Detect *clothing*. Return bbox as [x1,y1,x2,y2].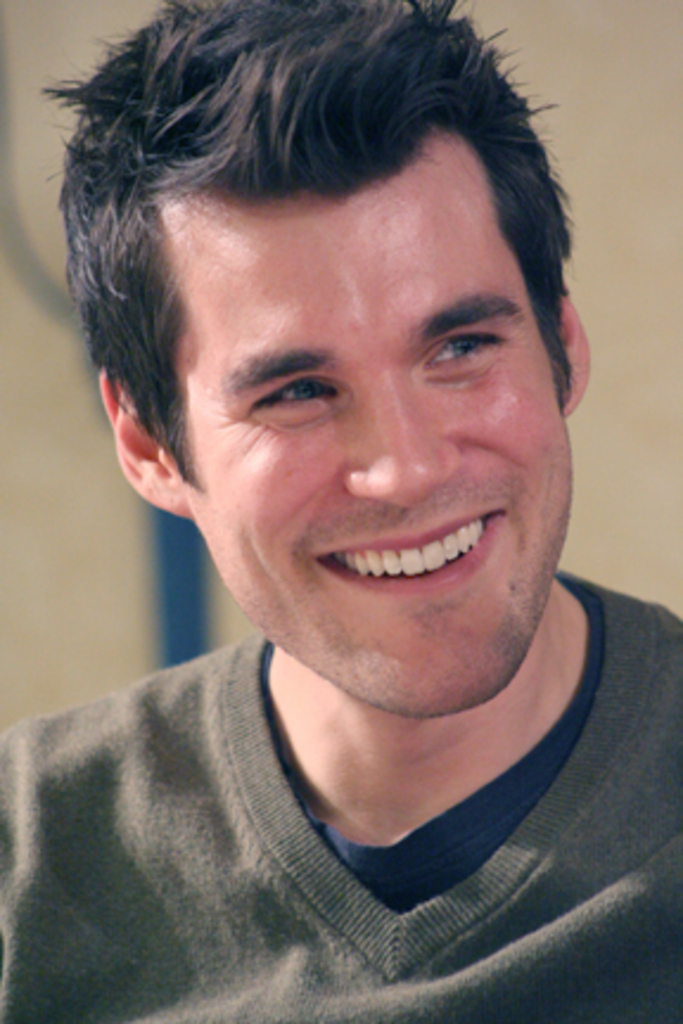
[0,569,681,1022].
